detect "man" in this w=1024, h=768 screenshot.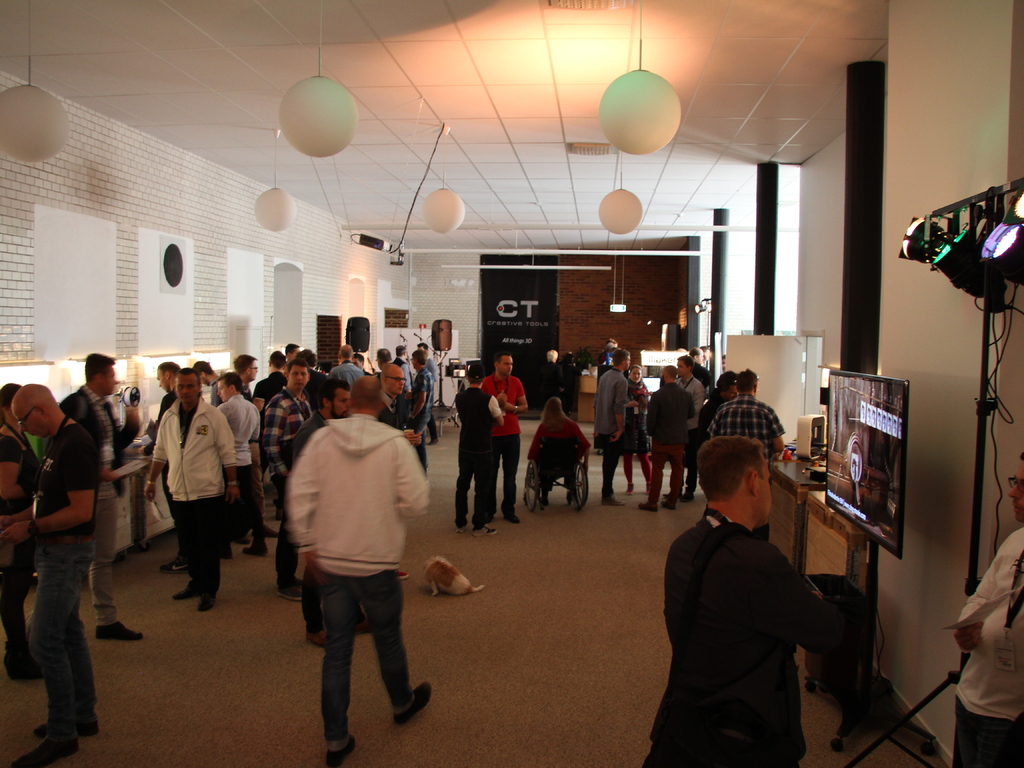
Detection: <bbox>948, 440, 1023, 767</bbox>.
